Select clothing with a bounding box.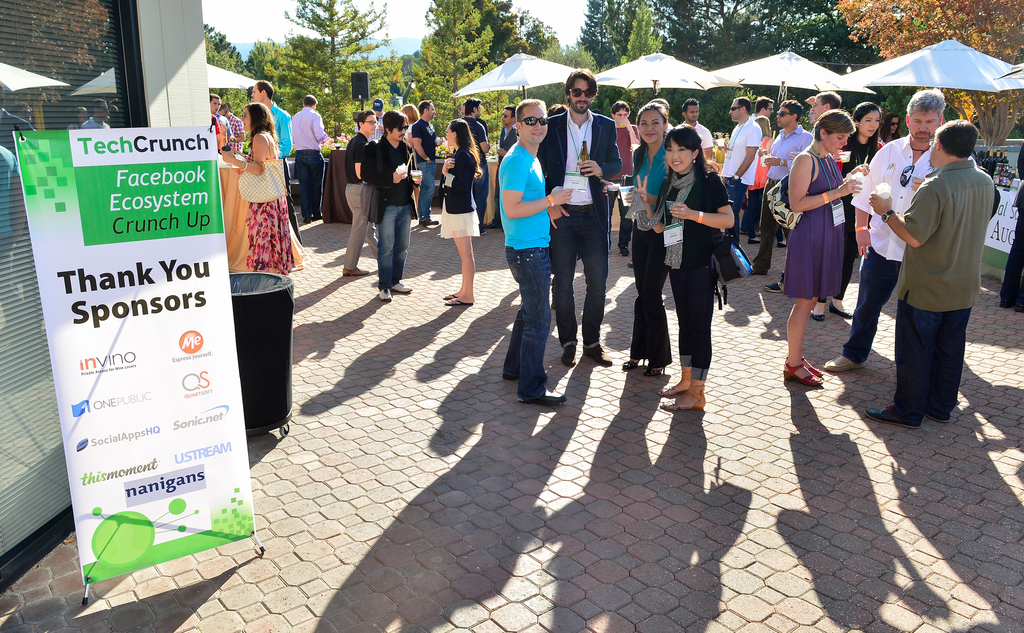
bbox=(343, 124, 374, 272).
